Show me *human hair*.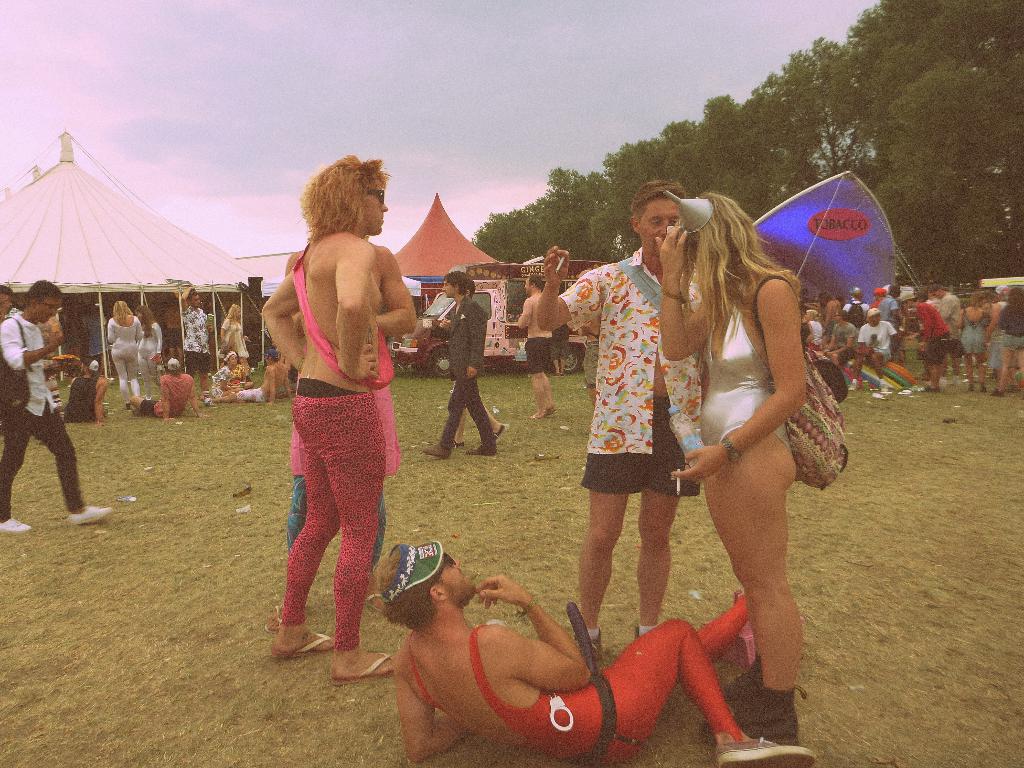
*human hair* is here: (678,188,809,348).
